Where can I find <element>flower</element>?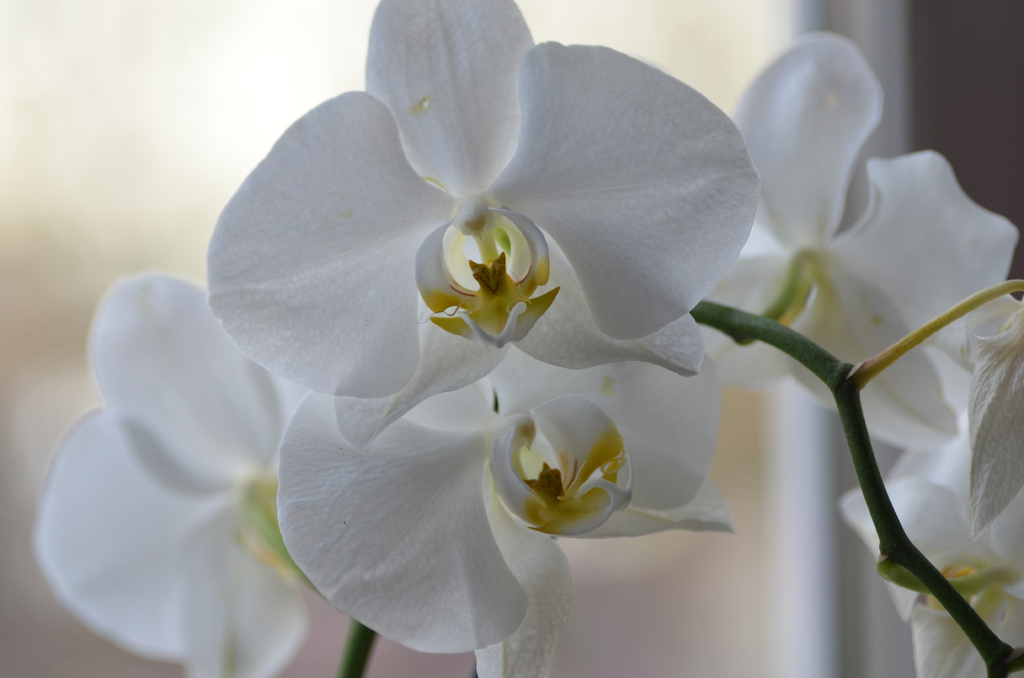
You can find it at 276,344,736,677.
